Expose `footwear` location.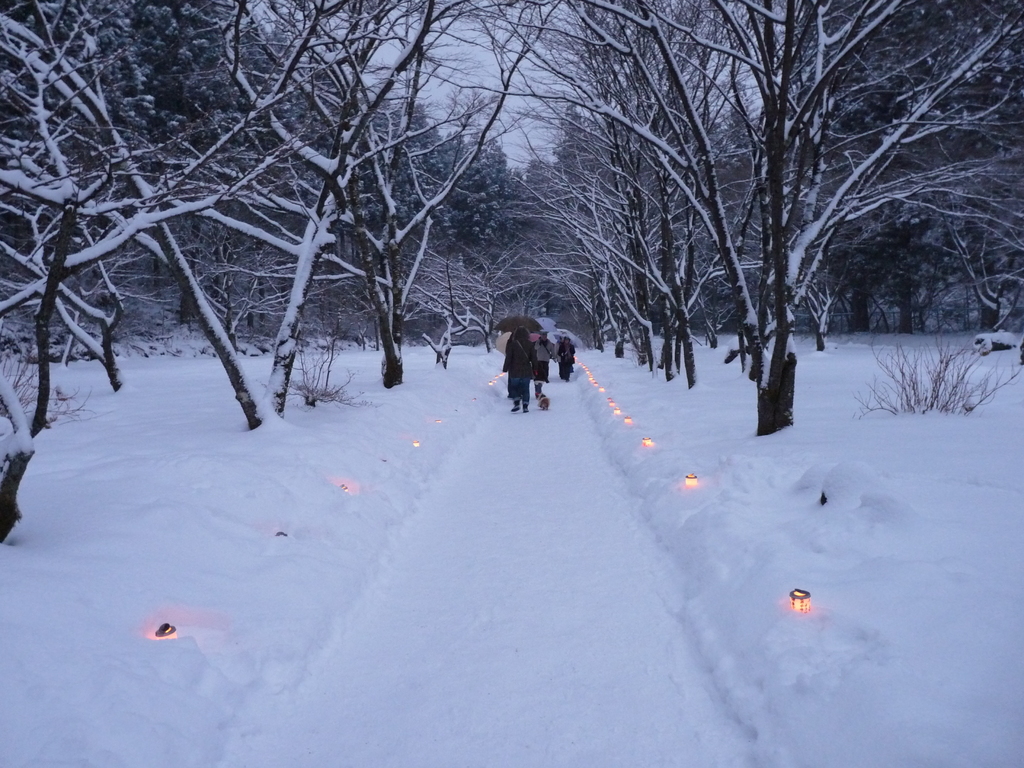
Exposed at 511:403:521:412.
